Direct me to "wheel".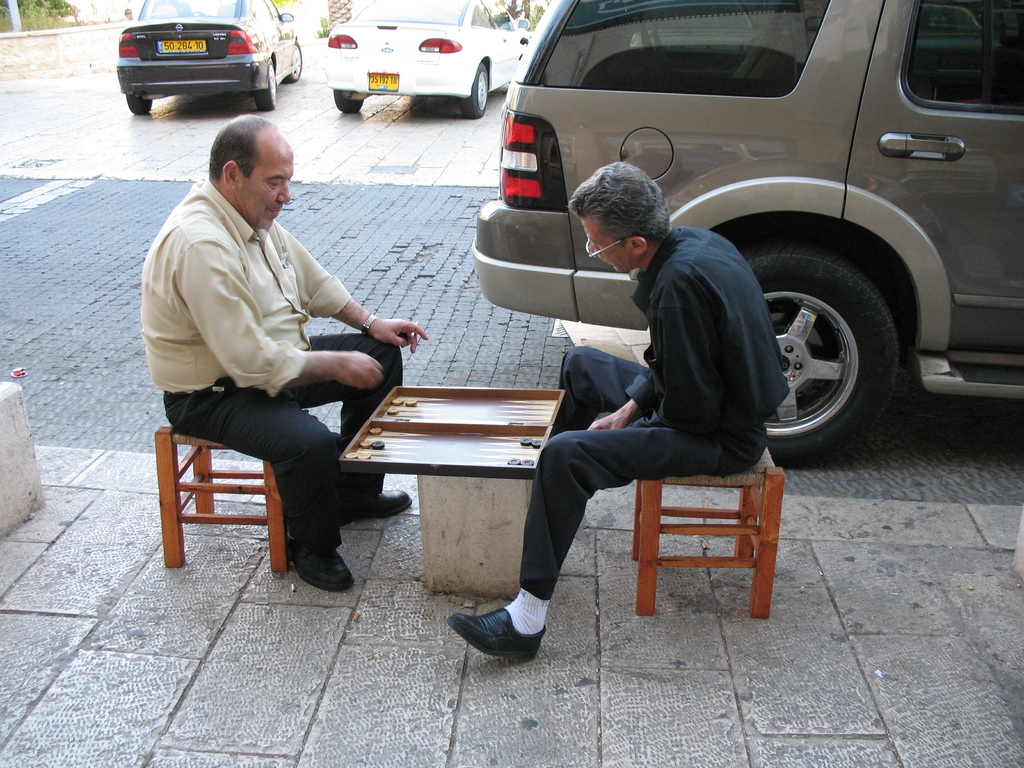
Direction: [x1=285, y1=42, x2=301, y2=81].
